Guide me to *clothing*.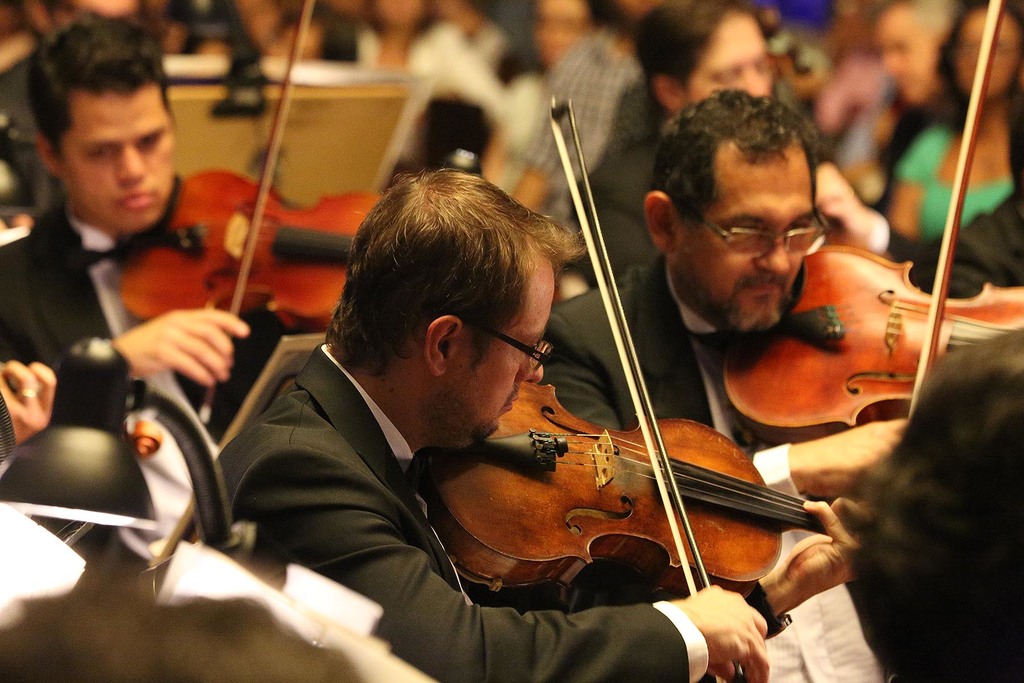
Guidance: (507, 25, 644, 219).
